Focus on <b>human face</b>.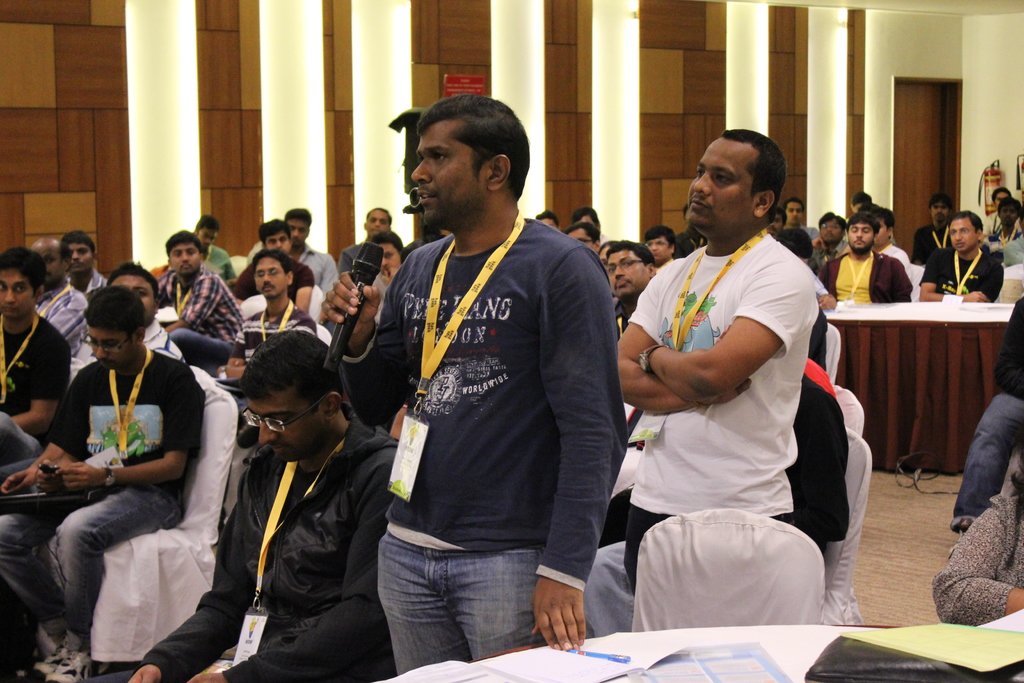
Focused at pyautogui.locateOnScreen(930, 201, 950, 222).
